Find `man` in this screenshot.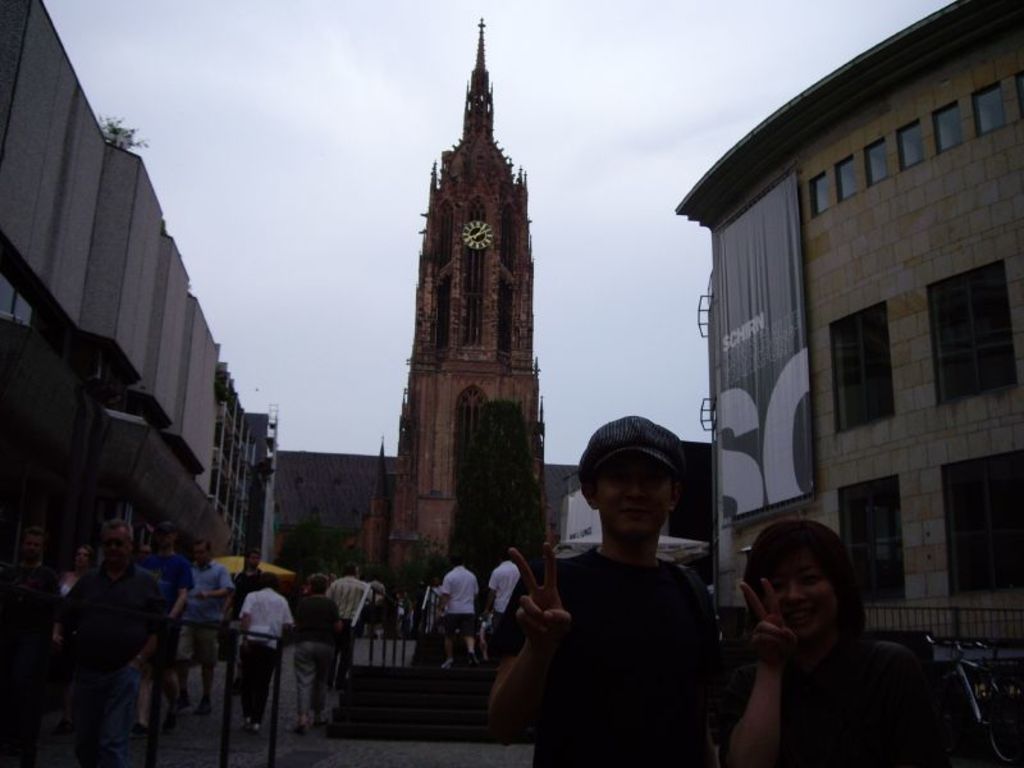
The bounding box for `man` is [330,563,375,682].
